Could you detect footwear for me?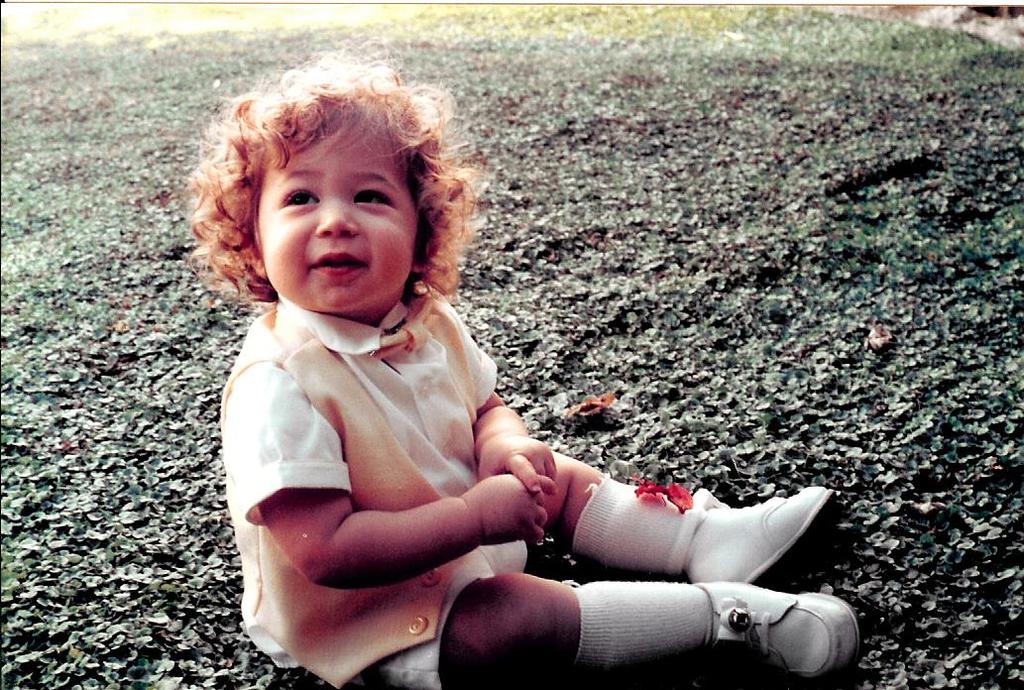
Detection result: 685,481,831,590.
